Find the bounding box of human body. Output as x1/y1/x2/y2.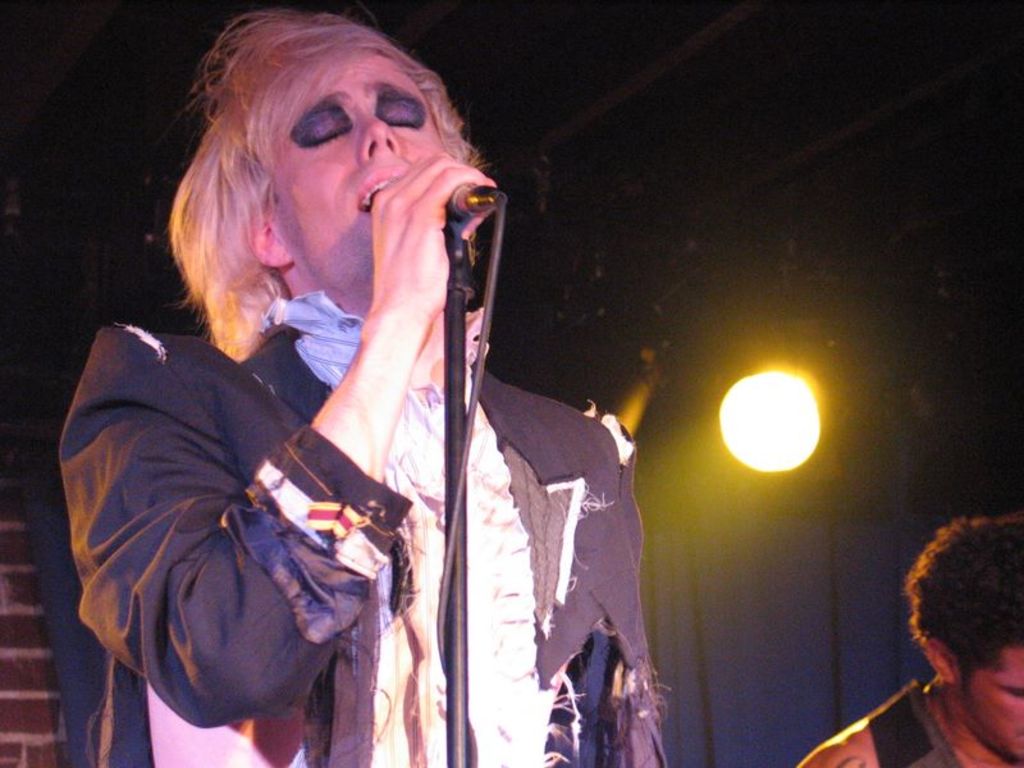
46/63/577/767.
